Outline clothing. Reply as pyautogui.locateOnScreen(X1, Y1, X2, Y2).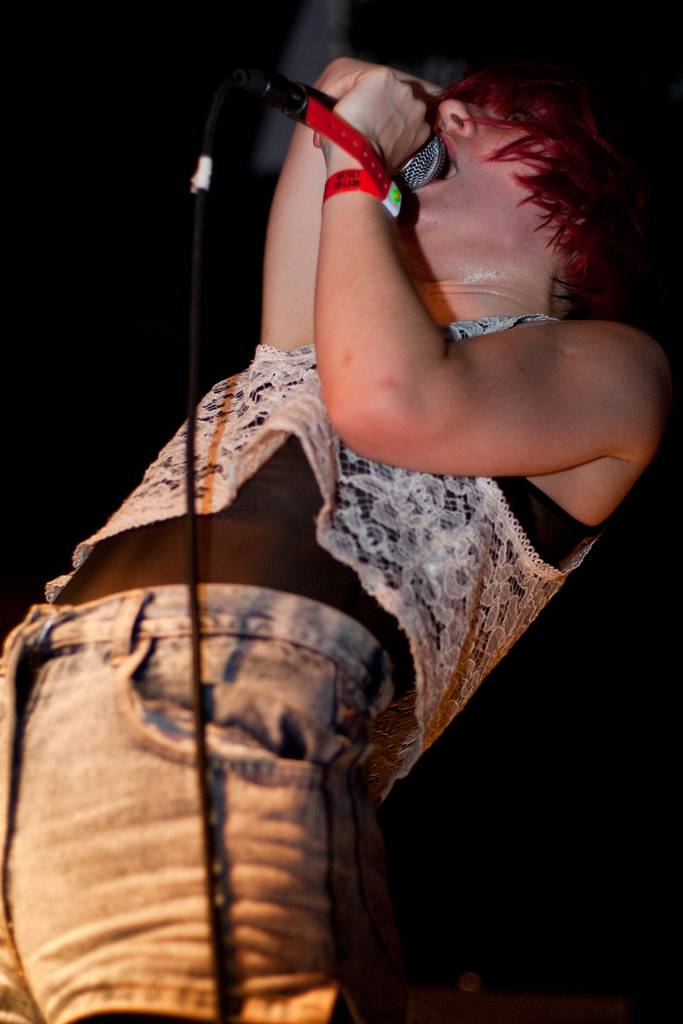
pyautogui.locateOnScreen(0, 295, 613, 1011).
